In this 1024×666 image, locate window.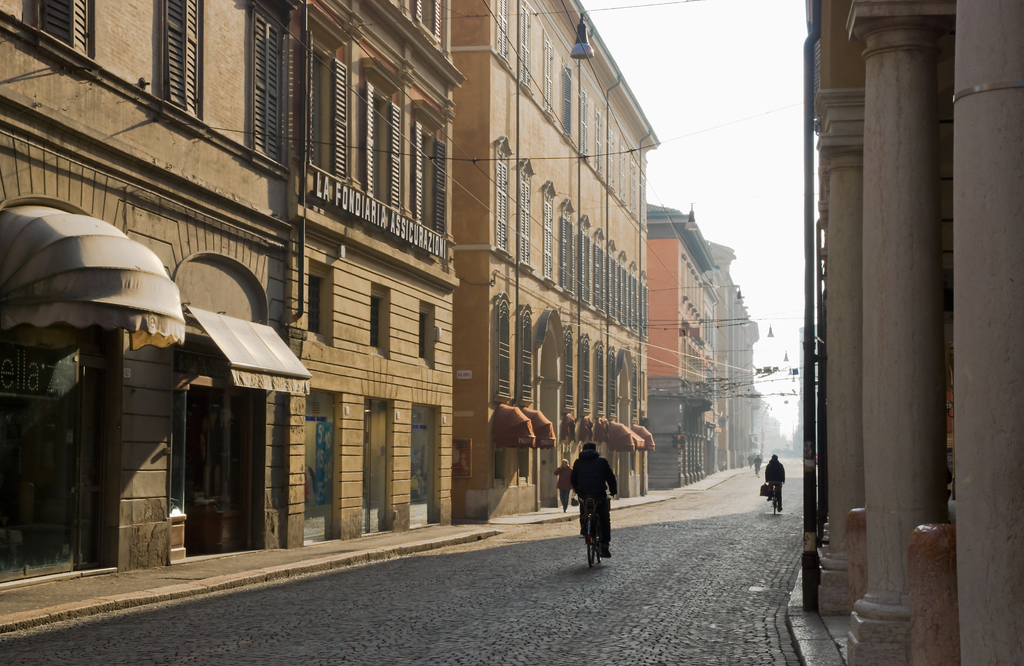
Bounding box: 155 0 213 126.
